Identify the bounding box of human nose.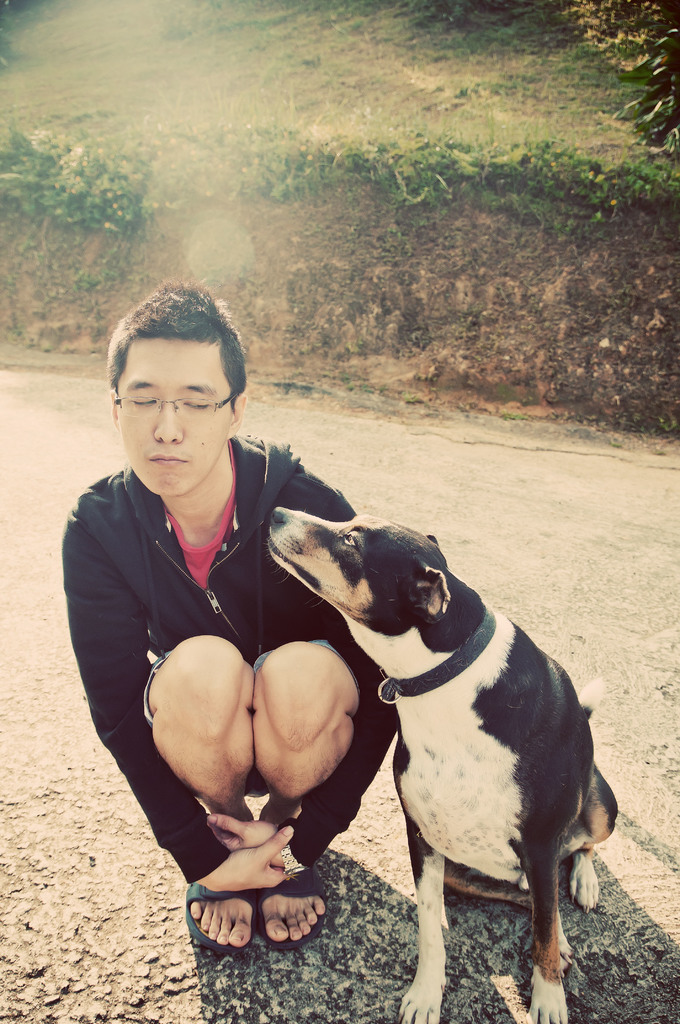
pyautogui.locateOnScreen(149, 399, 187, 440).
